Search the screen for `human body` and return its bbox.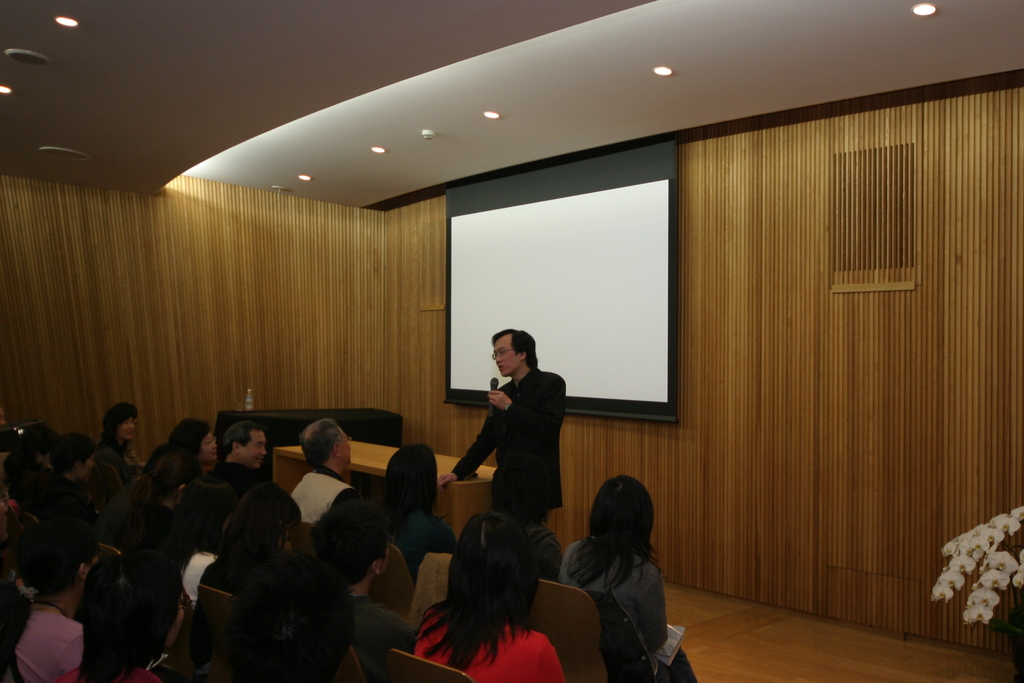
Found: box(568, 470, 690, 679).
